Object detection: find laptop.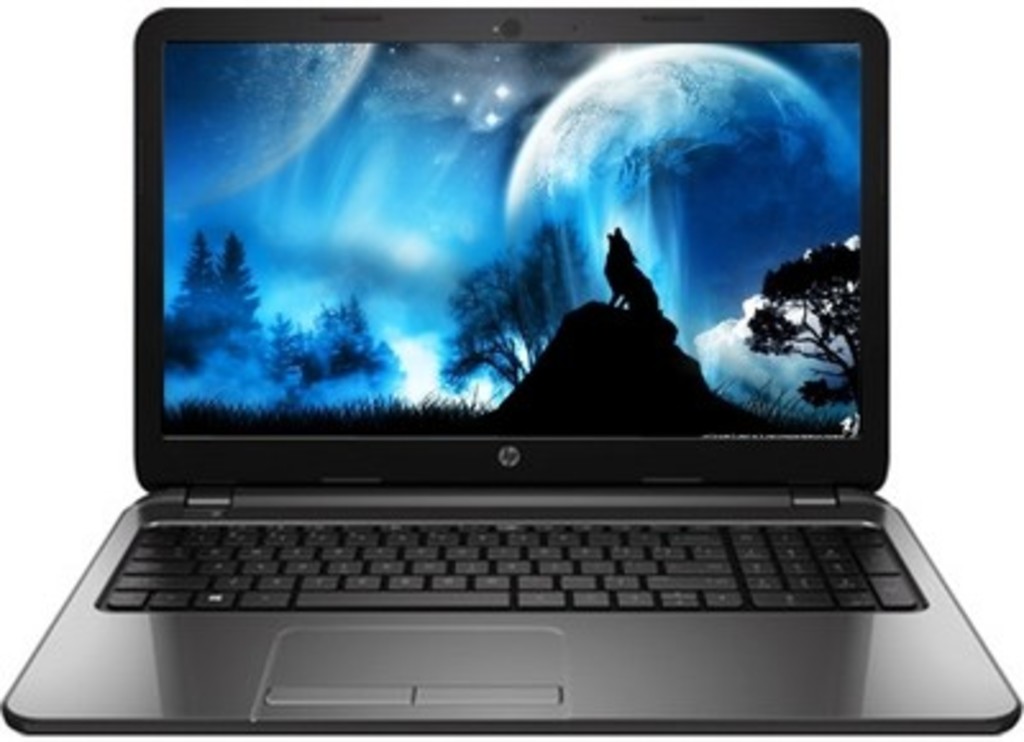
locate(18, 10, 996, 706).
